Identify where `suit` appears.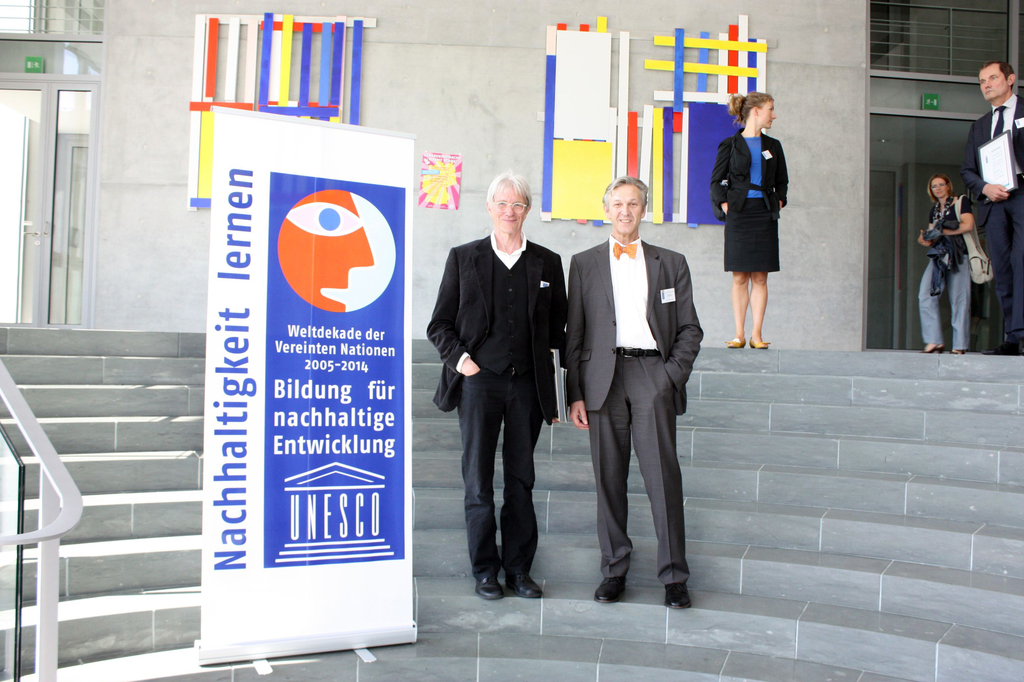
Appears at [445,183,569,603].
